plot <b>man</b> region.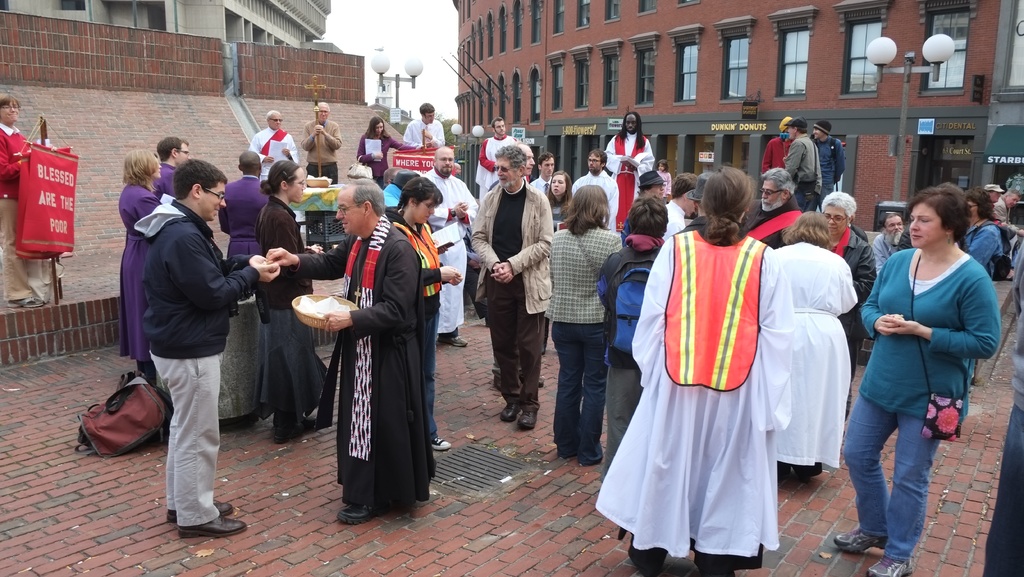
Plotted at region(468, 145, 555, 430).
